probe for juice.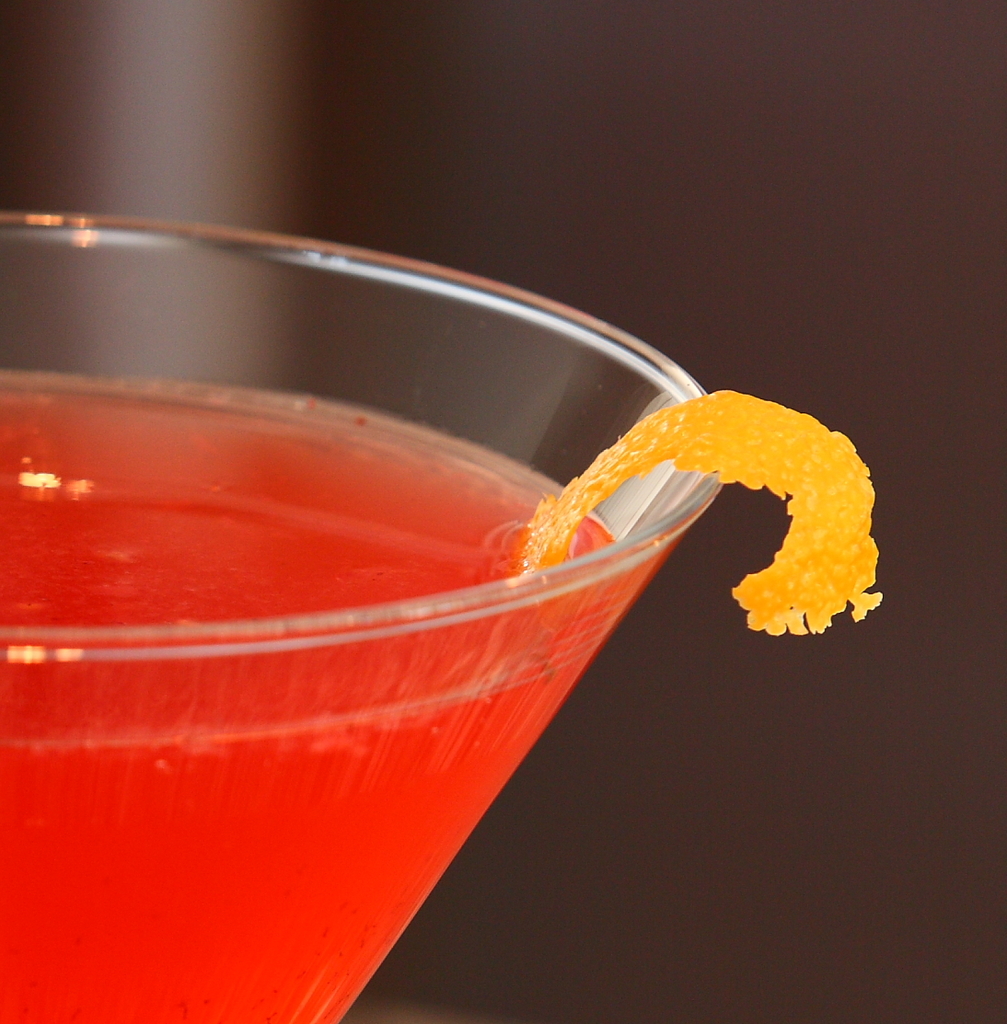
Probe result: pyautogui.locateOnScreen(13, 312, 813, 1023).
